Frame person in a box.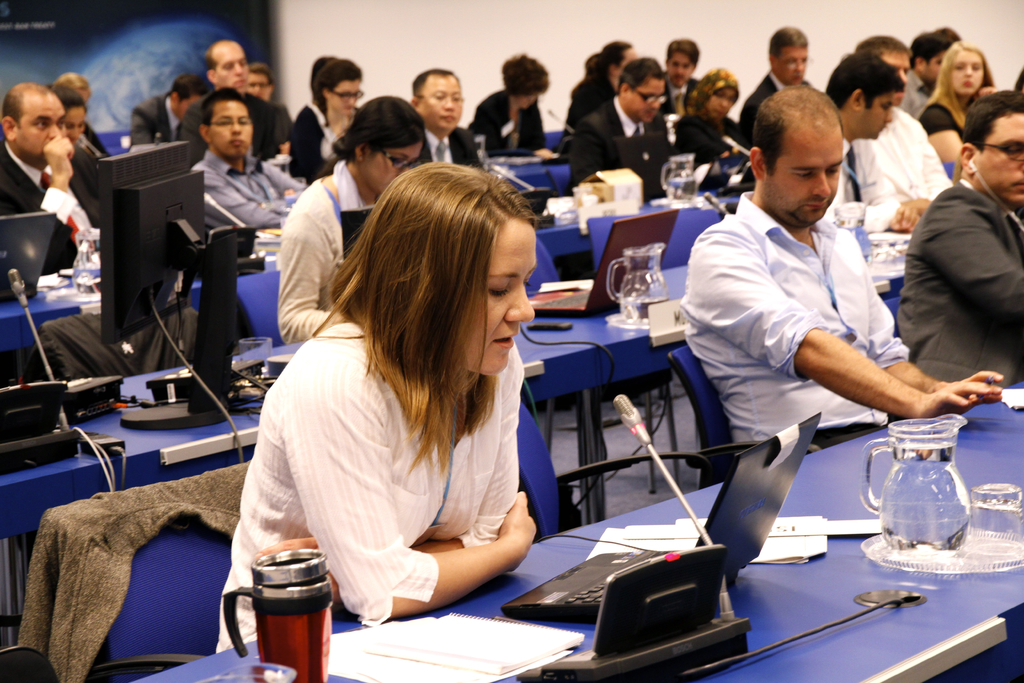
303 62 367 174.
